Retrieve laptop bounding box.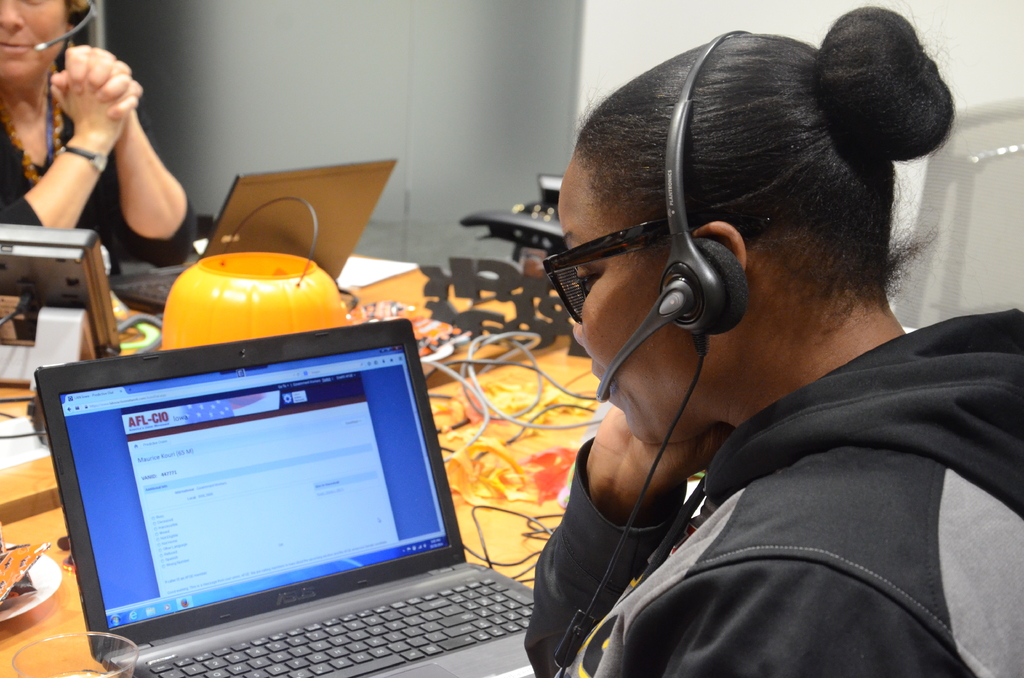
Bounding box: left=106, top=158, right=397, bottom=316.
